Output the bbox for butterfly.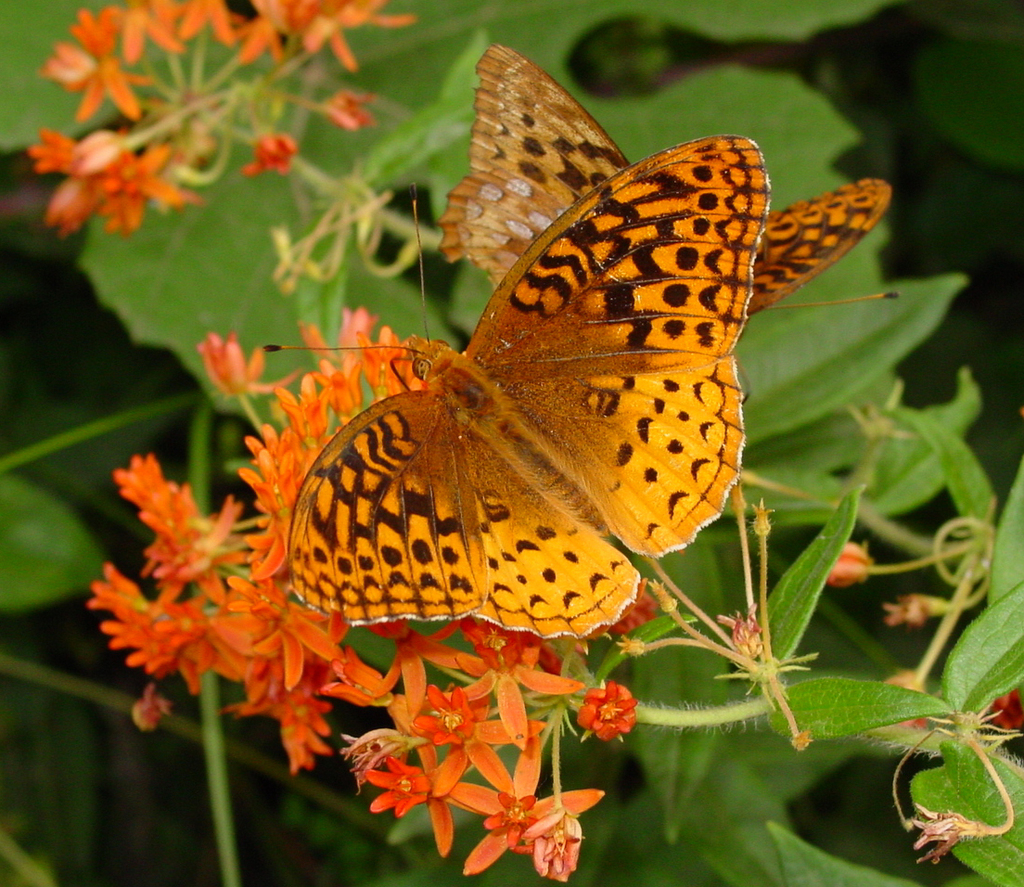
locate(443, 43, 893, 322).
